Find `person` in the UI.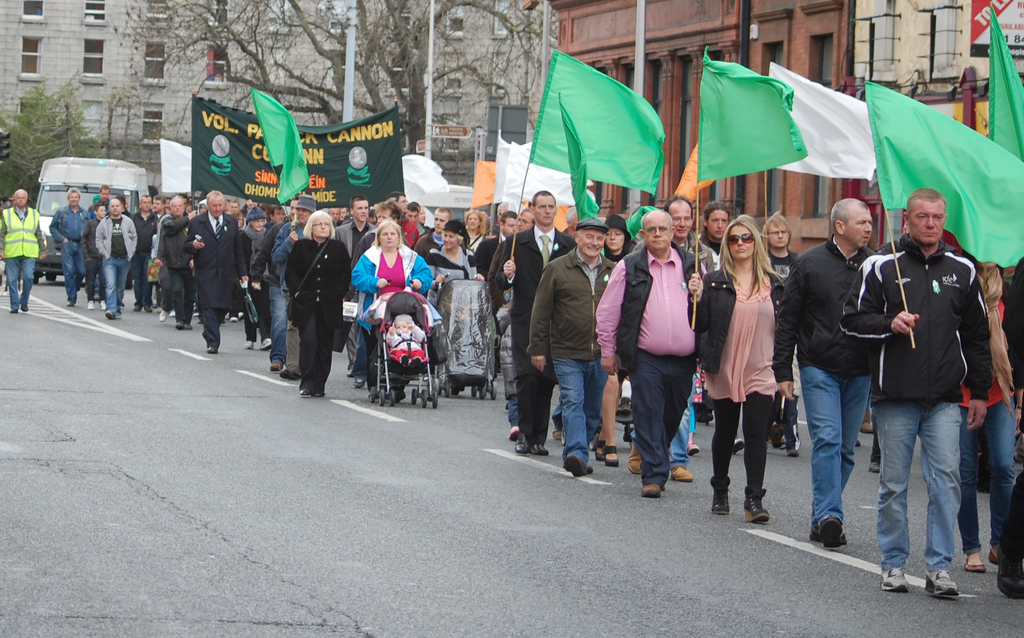
UI element at detection(516, 209, 534, 230).
